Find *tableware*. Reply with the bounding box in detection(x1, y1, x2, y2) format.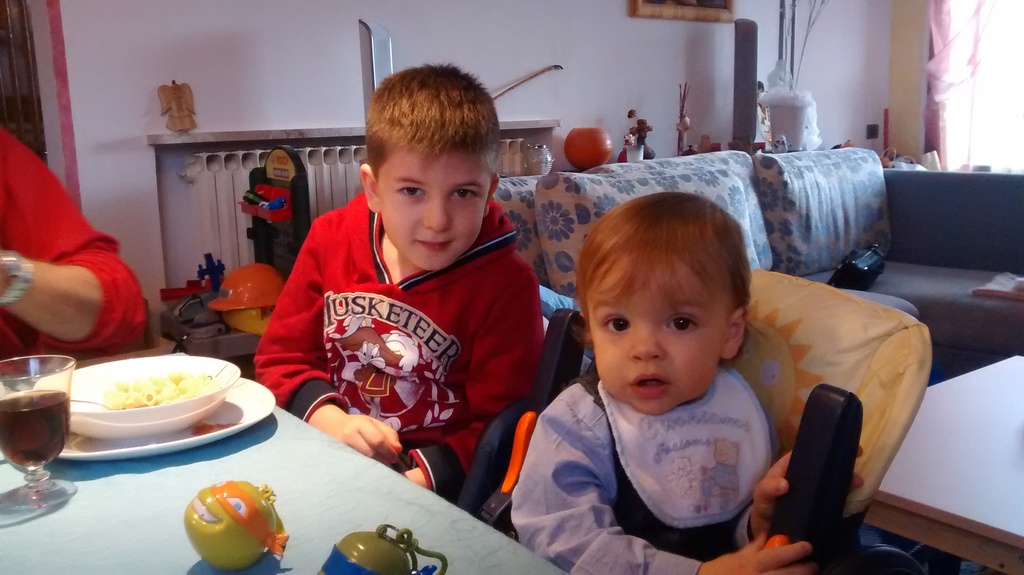
detection(1, 349, 77, 503).
